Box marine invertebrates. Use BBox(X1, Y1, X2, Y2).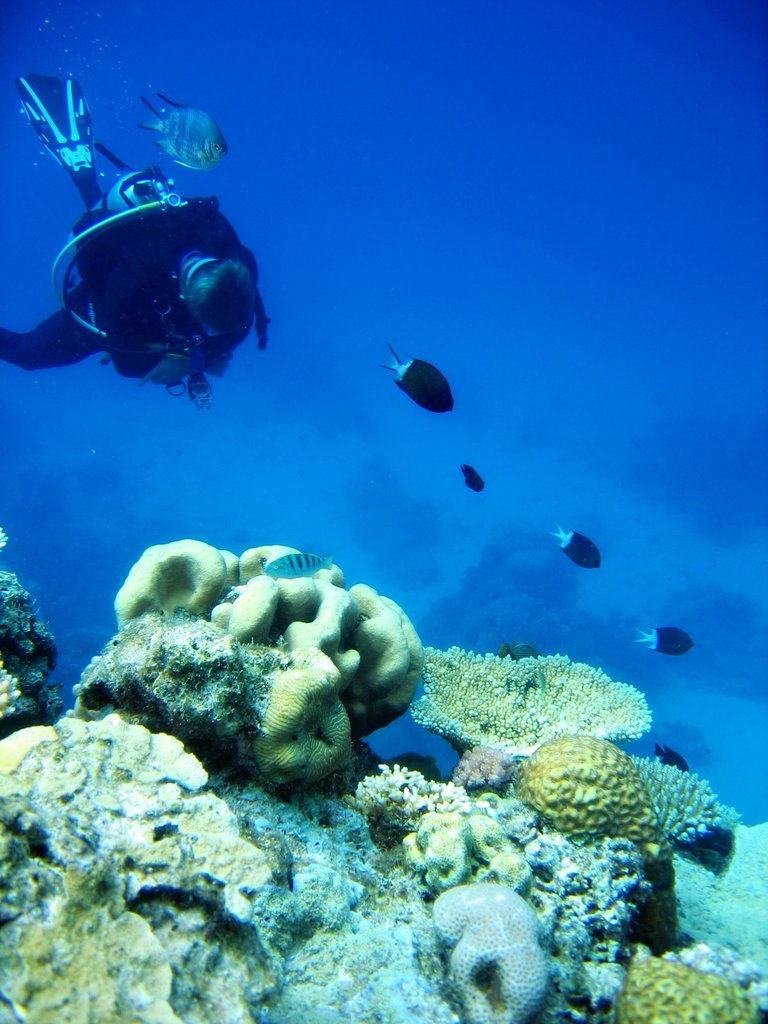
BBox(513, 829, 655, 1023).
